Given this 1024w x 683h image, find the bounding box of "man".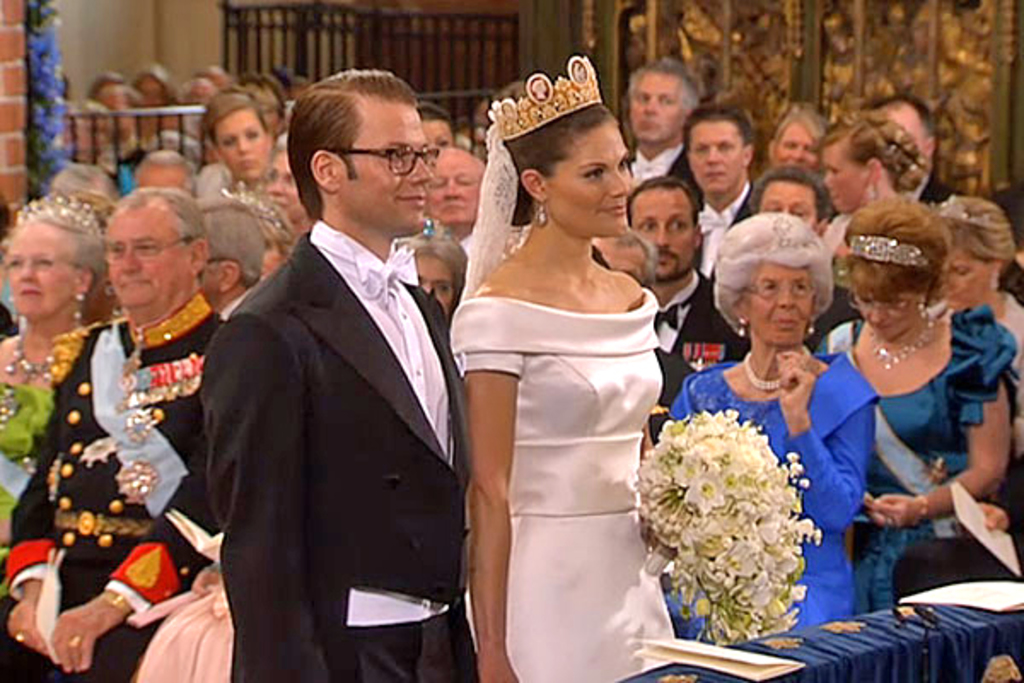
(195, 191, 266, 319).
